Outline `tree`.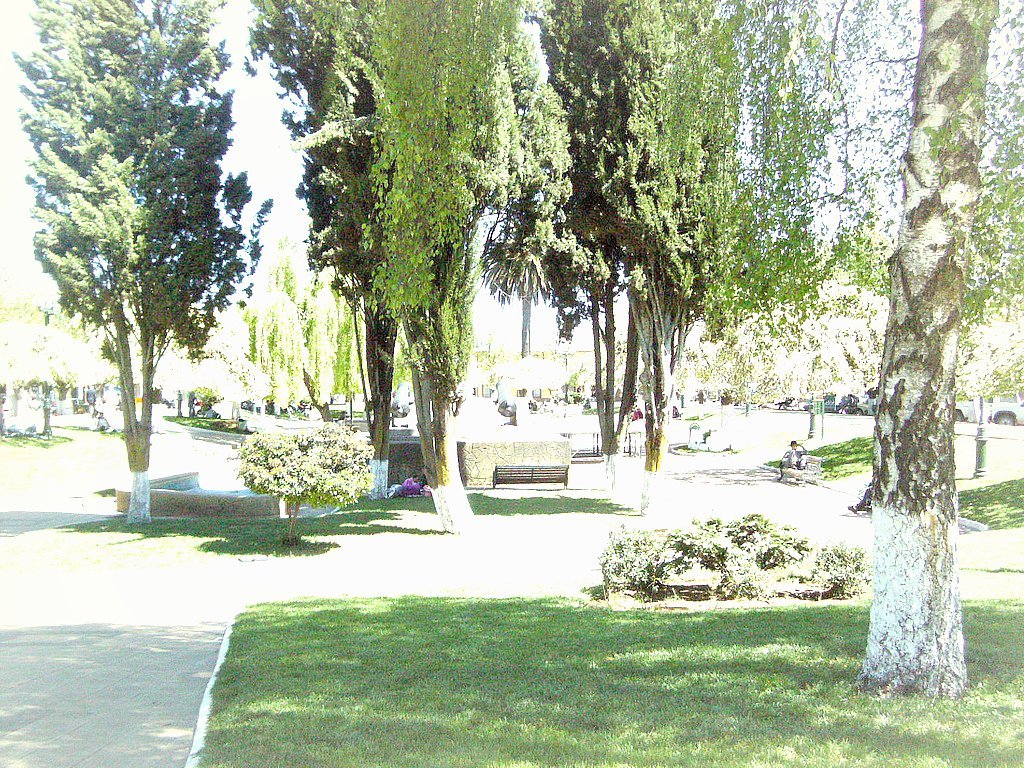
Outline: (245, 0, 381, 505).
